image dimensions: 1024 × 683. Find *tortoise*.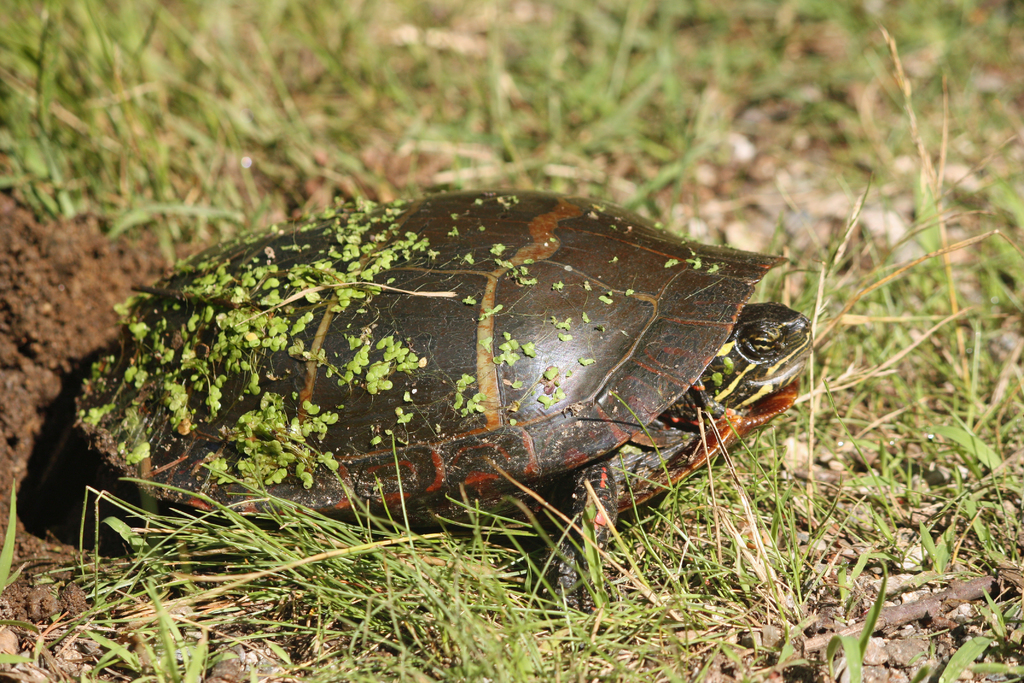
[72, 192, 812, 611].
